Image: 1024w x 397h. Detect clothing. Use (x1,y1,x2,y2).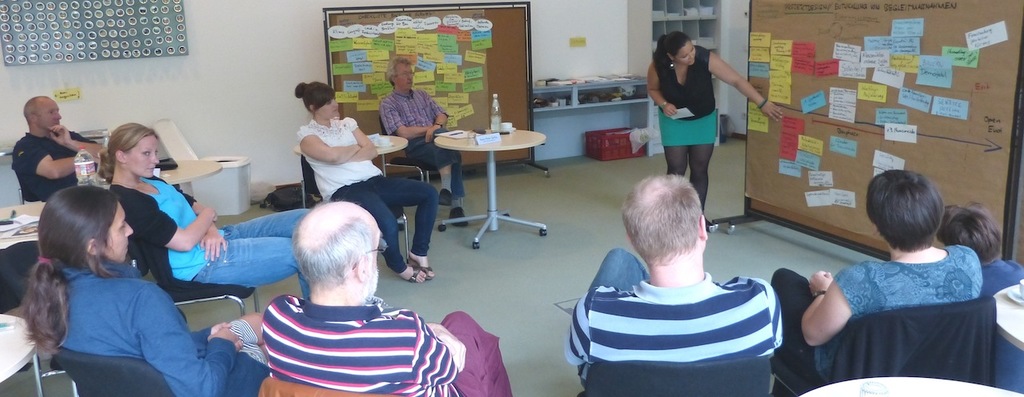
(649,46,723,207).
